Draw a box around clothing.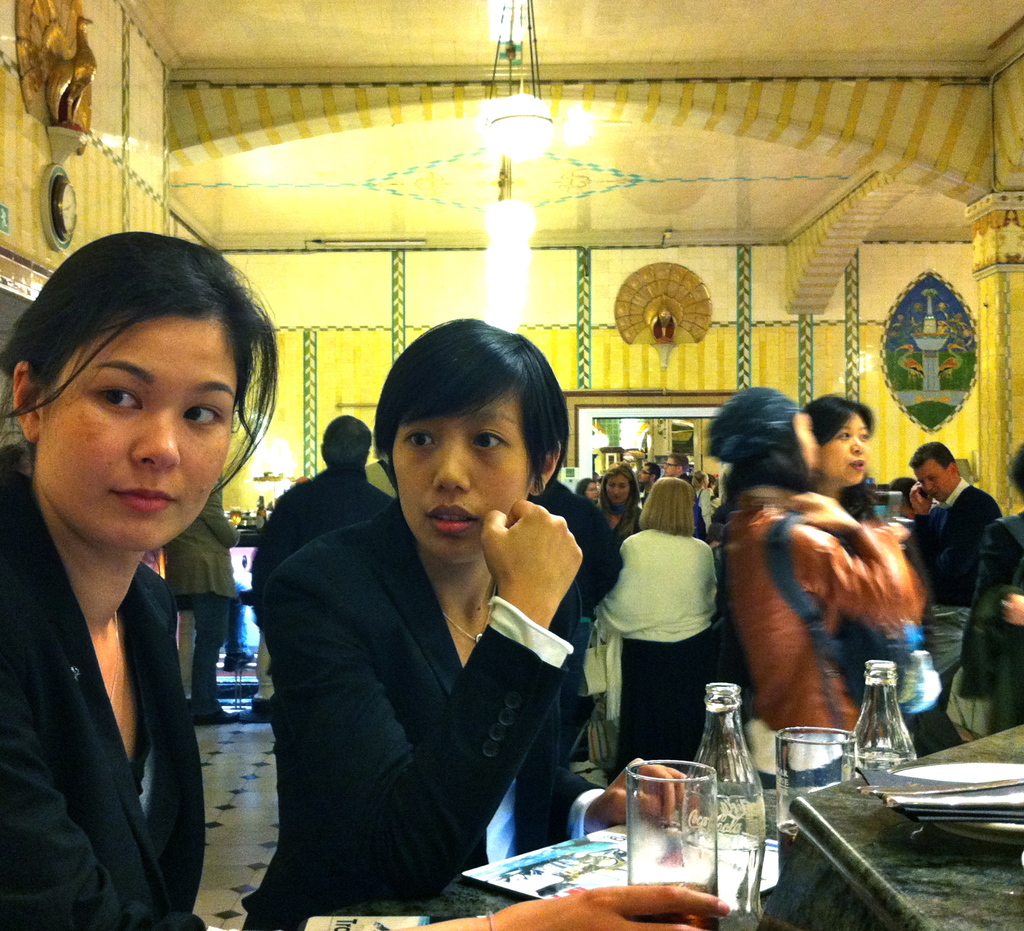
952, 504, 1023, 738.
